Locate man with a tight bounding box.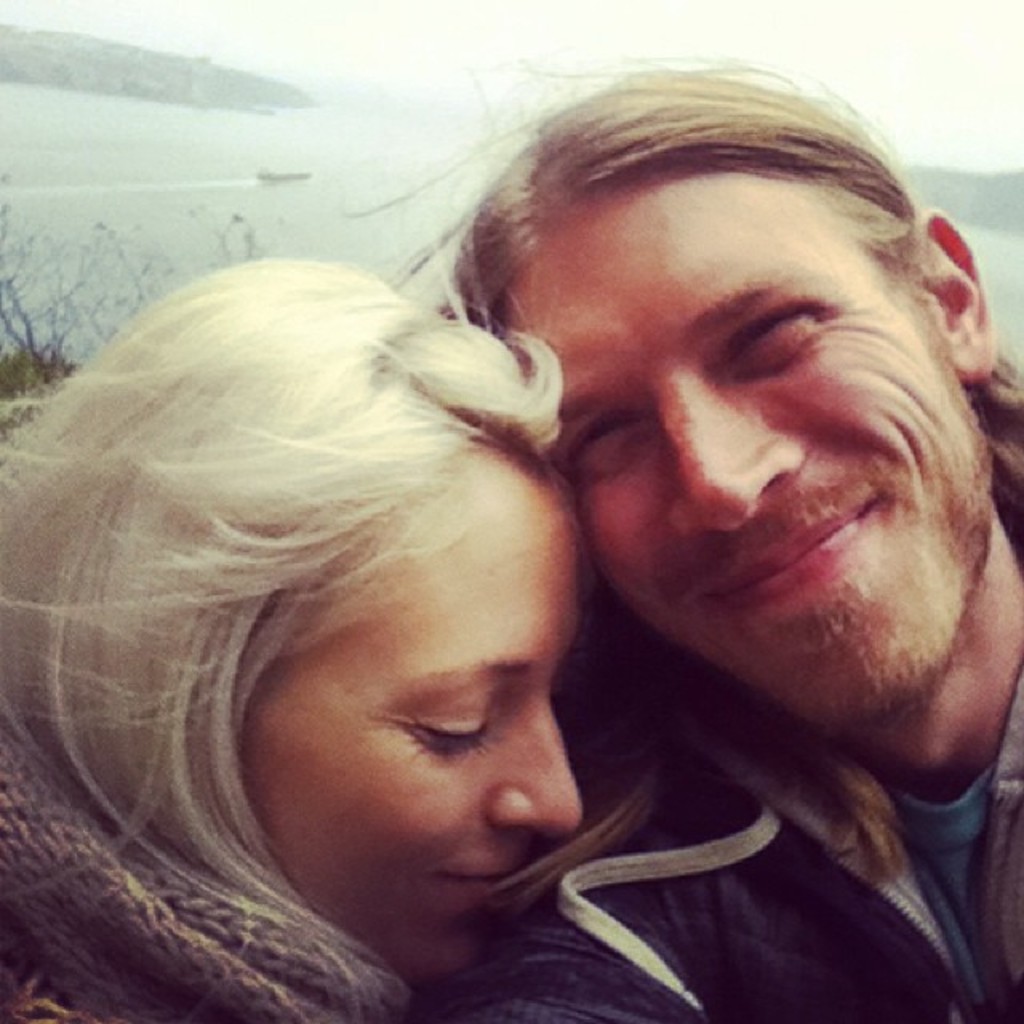
[387, 51, 1021, 1021].
